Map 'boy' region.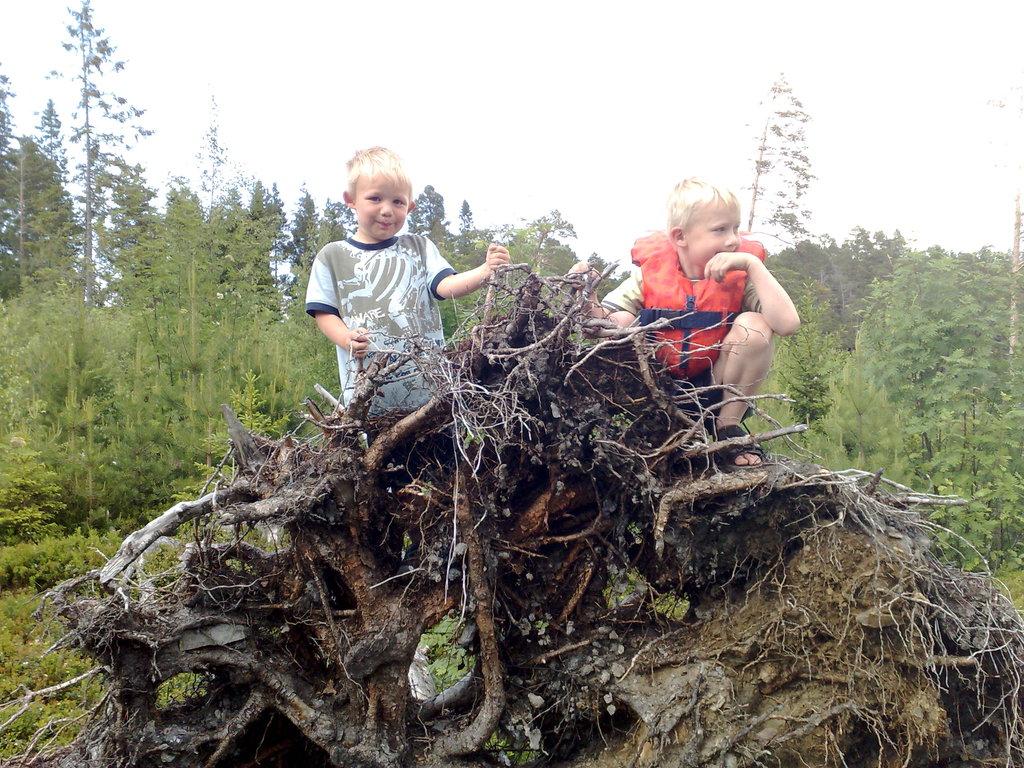
Mapped to pyautogui.locateOnScreen(307, 148, 508, 416).
